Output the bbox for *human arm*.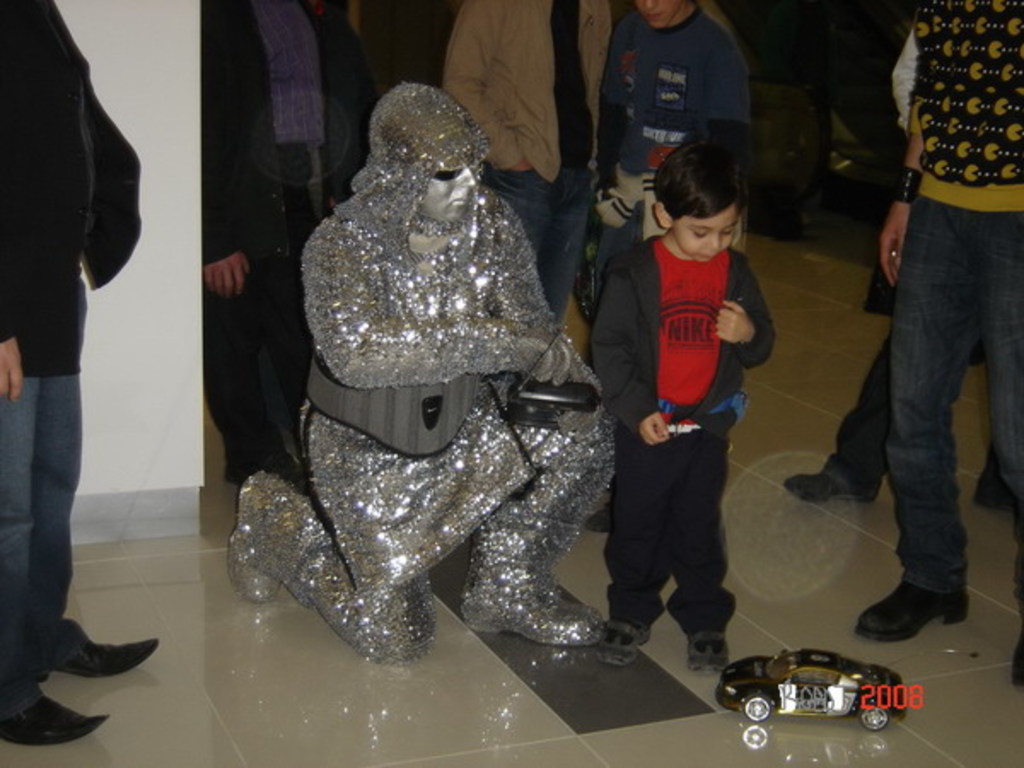
bbox=[0, 48, 31, 420].
